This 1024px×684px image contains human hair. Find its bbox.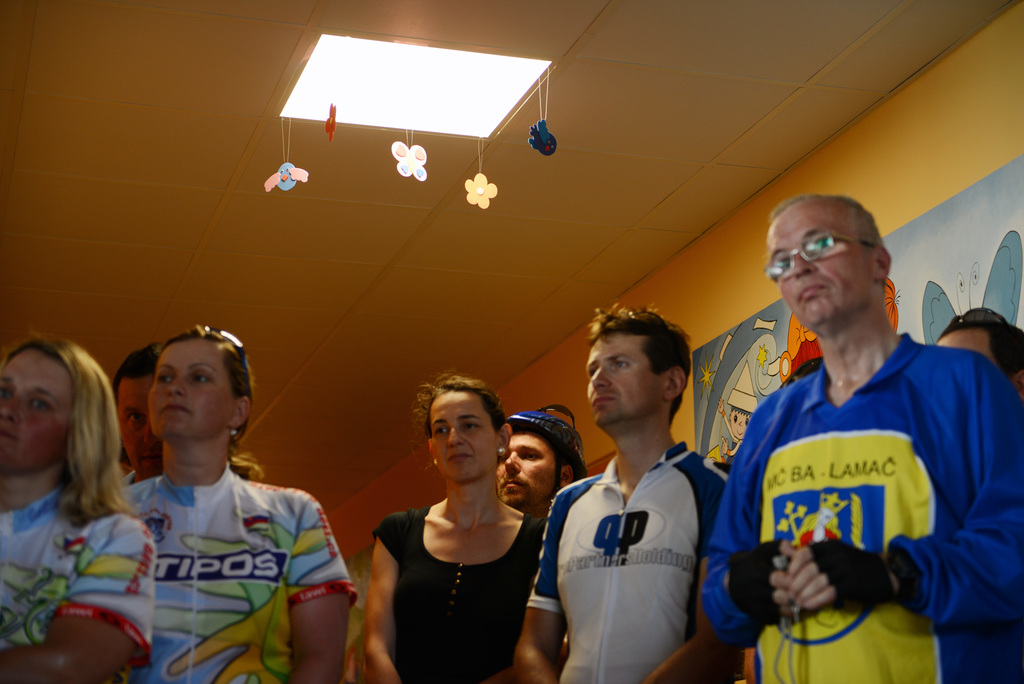
<region>938, 321, 1023, 367</region>.
